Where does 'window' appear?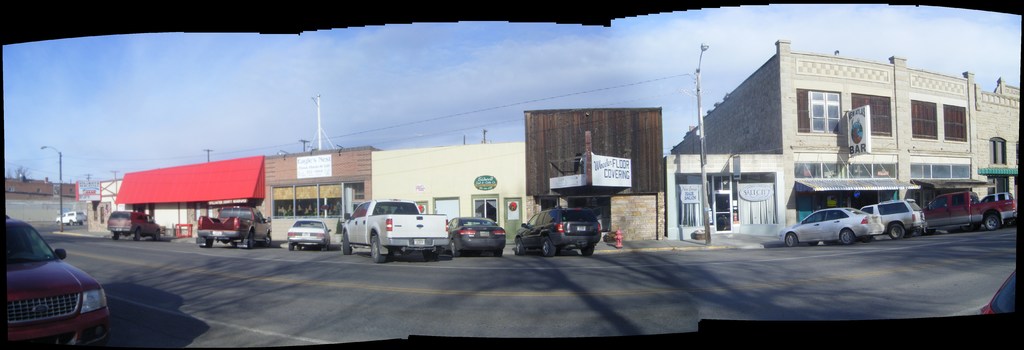
Appears at 317,183,342,220.
